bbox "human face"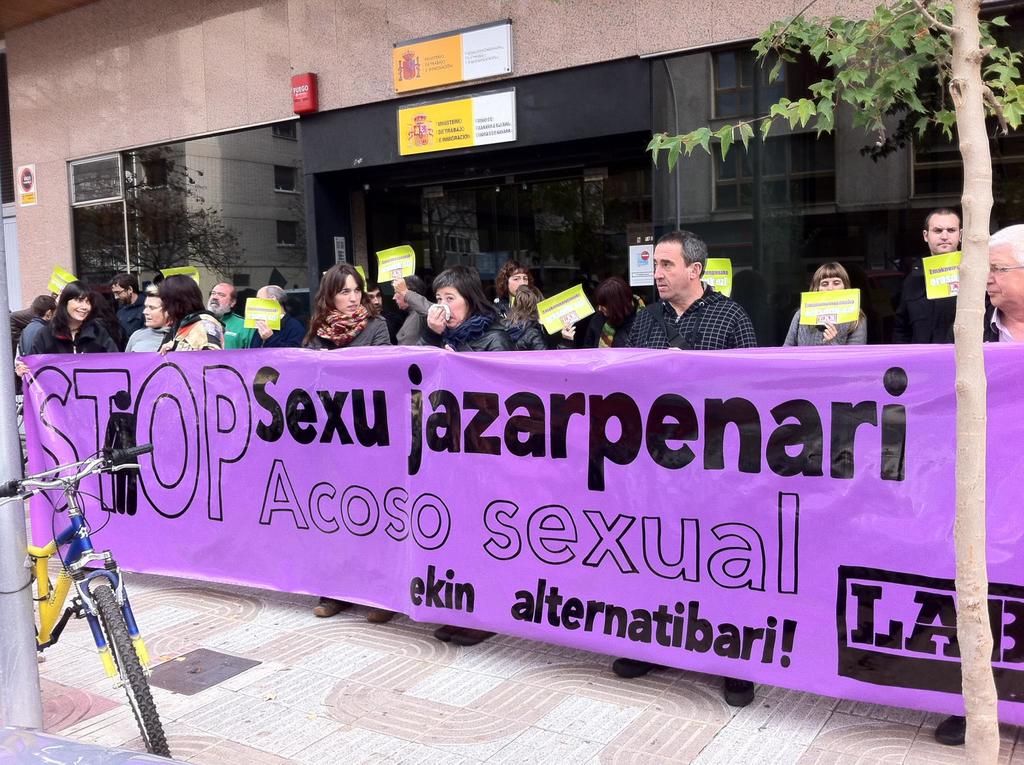
(left=143, top=296, right=164, bottom=328)
